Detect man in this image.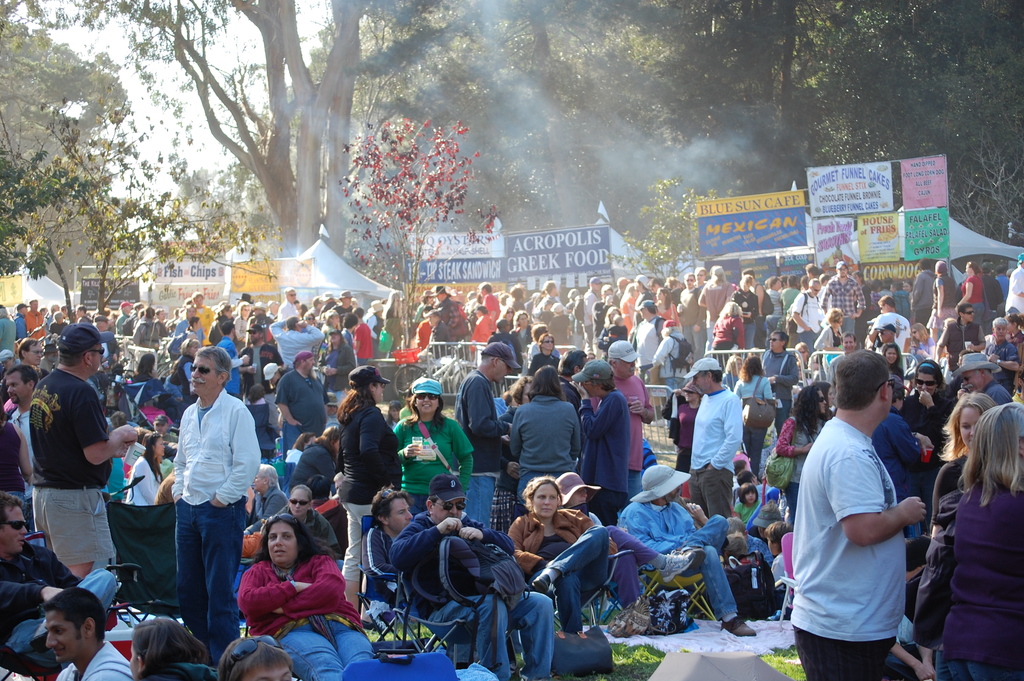
Detection: <bbox>582, 334, 664, 498</bbox>.
